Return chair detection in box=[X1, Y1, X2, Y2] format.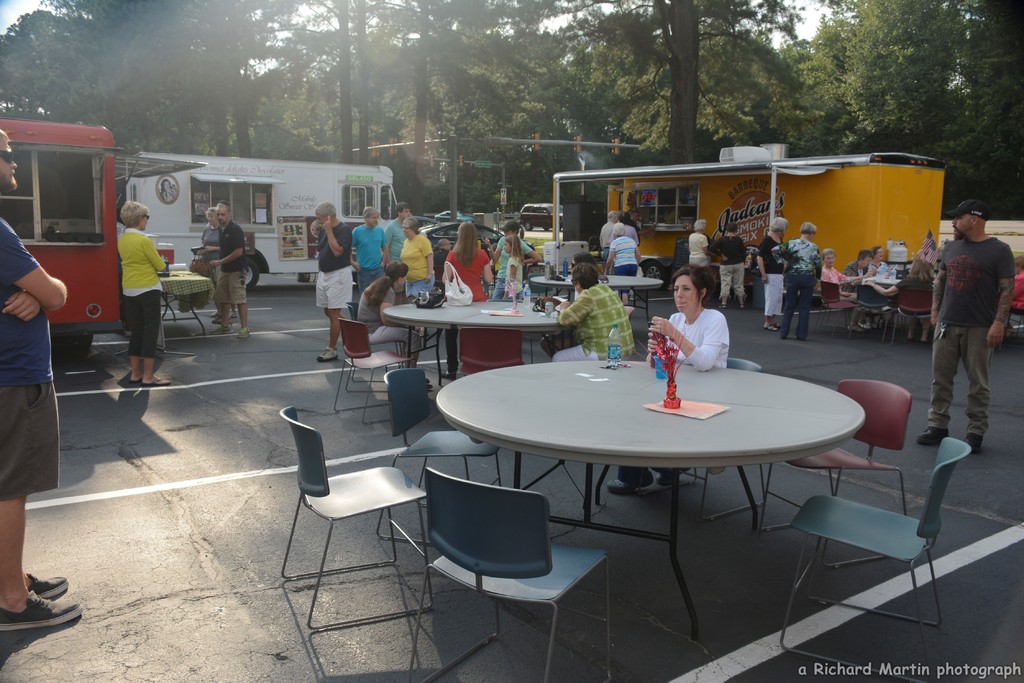
box=[378, 364, 504, 552].
